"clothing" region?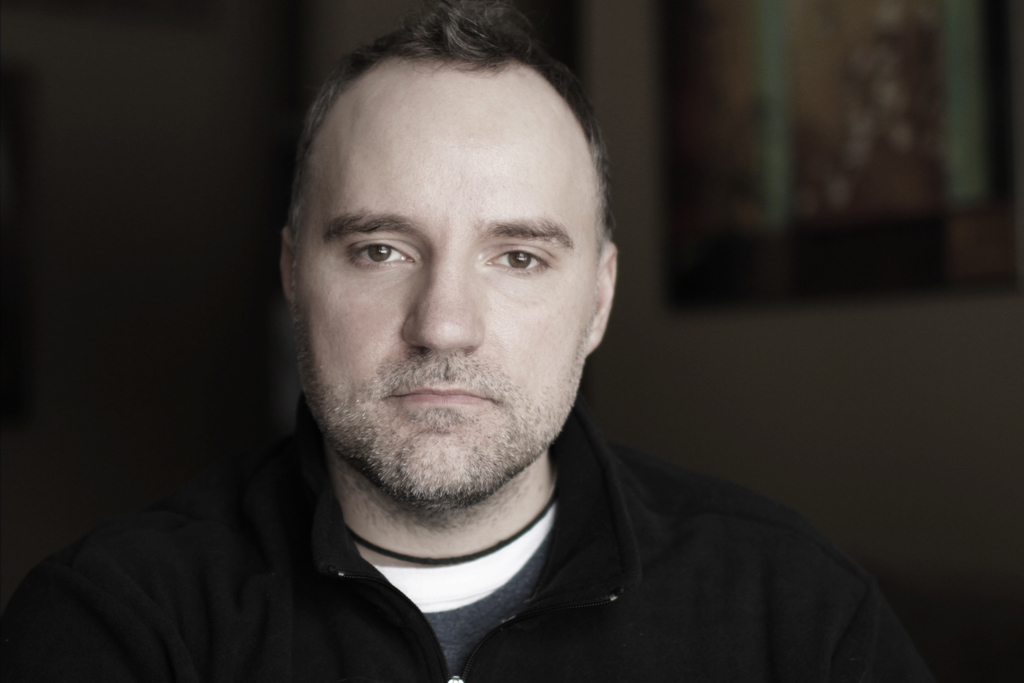
BBox(21, 404, 950, 682)
